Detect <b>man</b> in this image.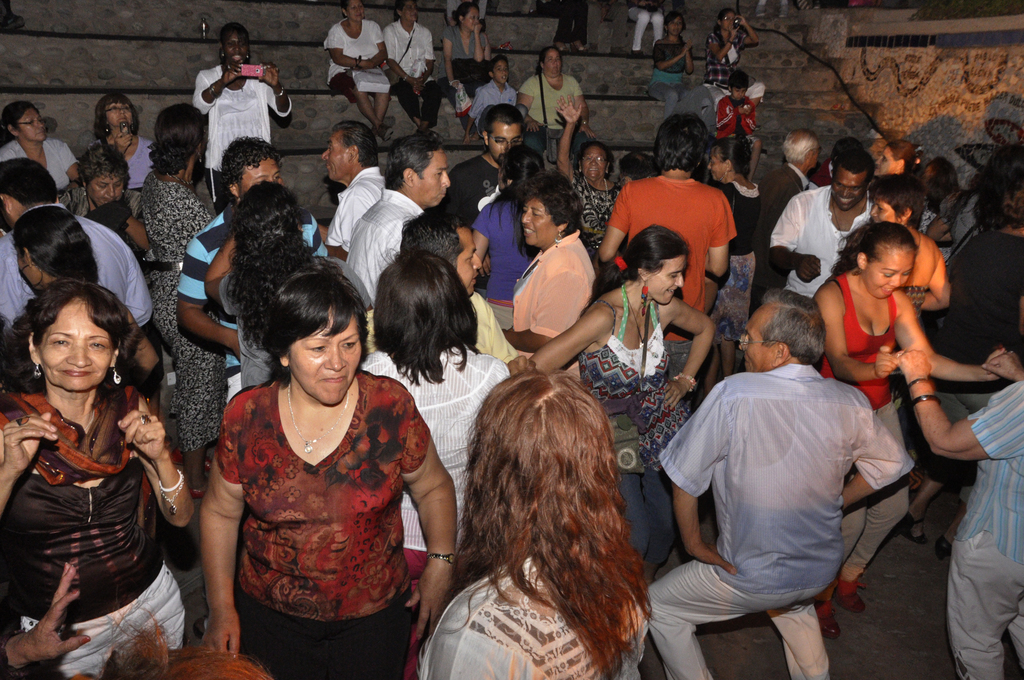
Detection: [x1=0, y1=156, x2=150, y2=332].
